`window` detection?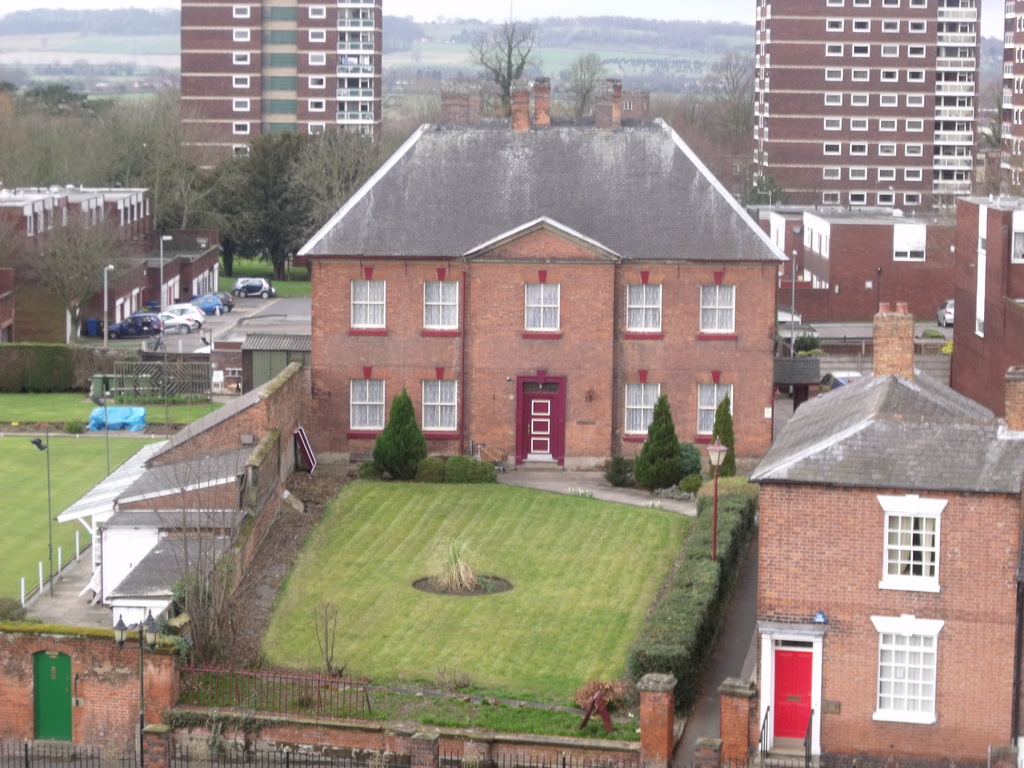
903, 192, 922, 205
